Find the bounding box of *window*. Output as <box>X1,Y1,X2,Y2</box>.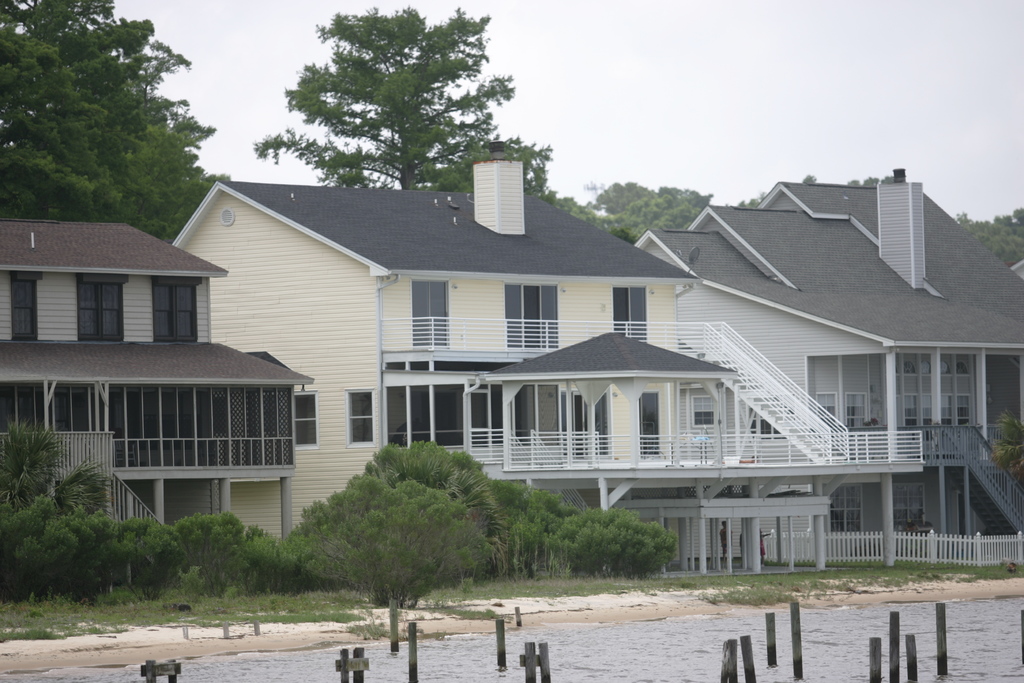
<box>75,272,124,335</box>.
